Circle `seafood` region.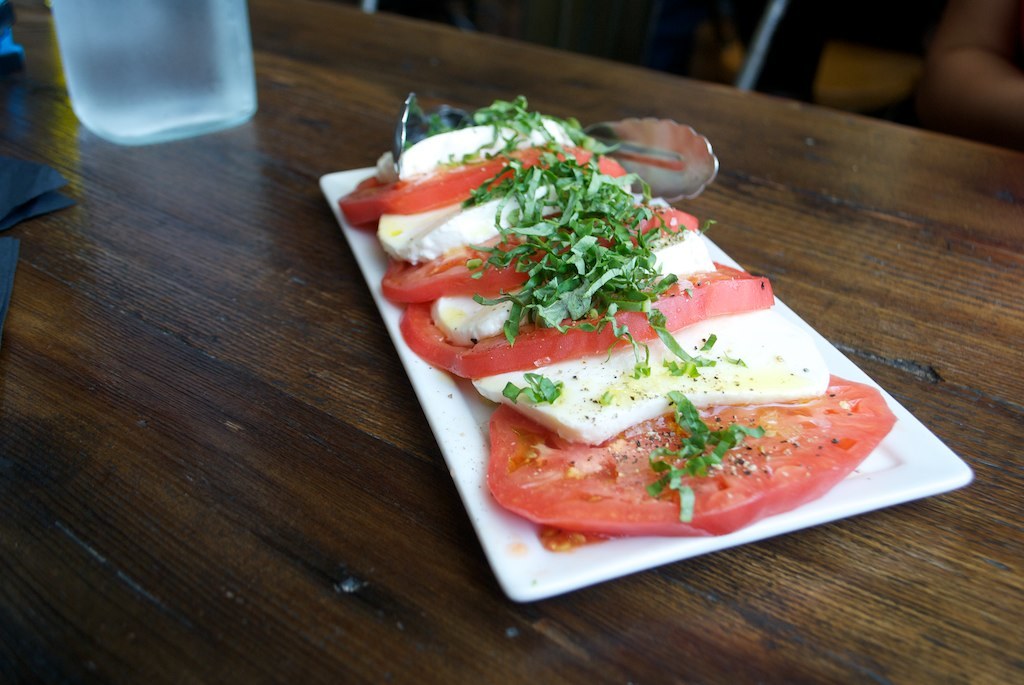
Region: locate(342, 90, 898, 554).
